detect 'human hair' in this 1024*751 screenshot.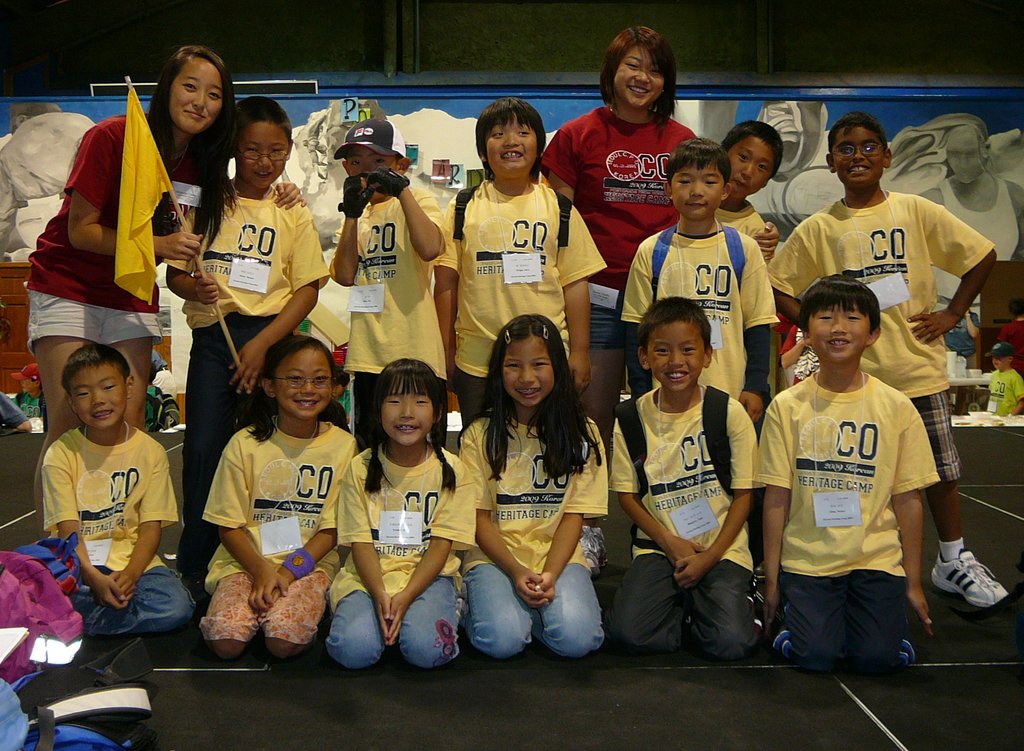
Detection: 663/136/731/186.
